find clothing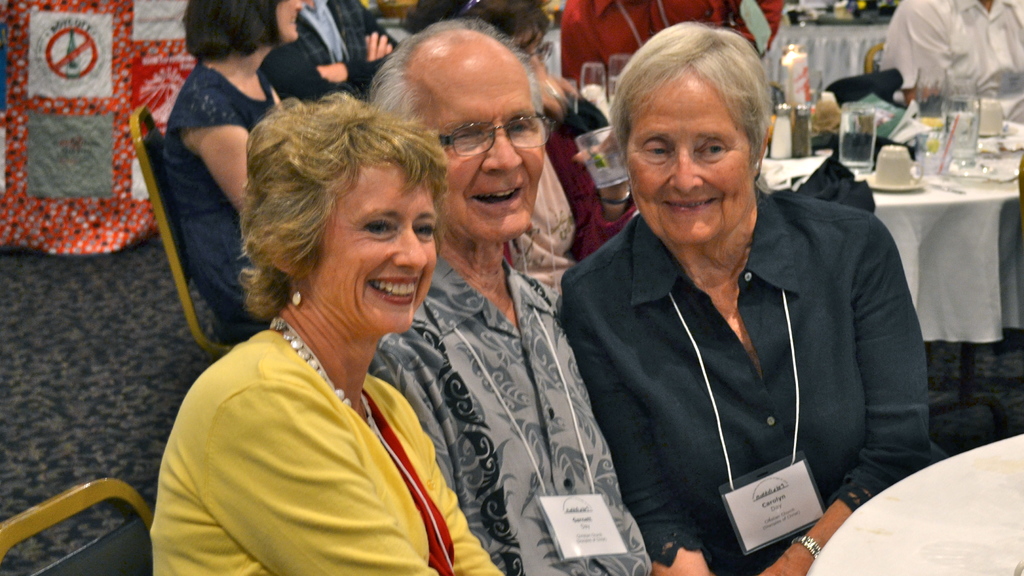
box(577, 180, 915, 561)
